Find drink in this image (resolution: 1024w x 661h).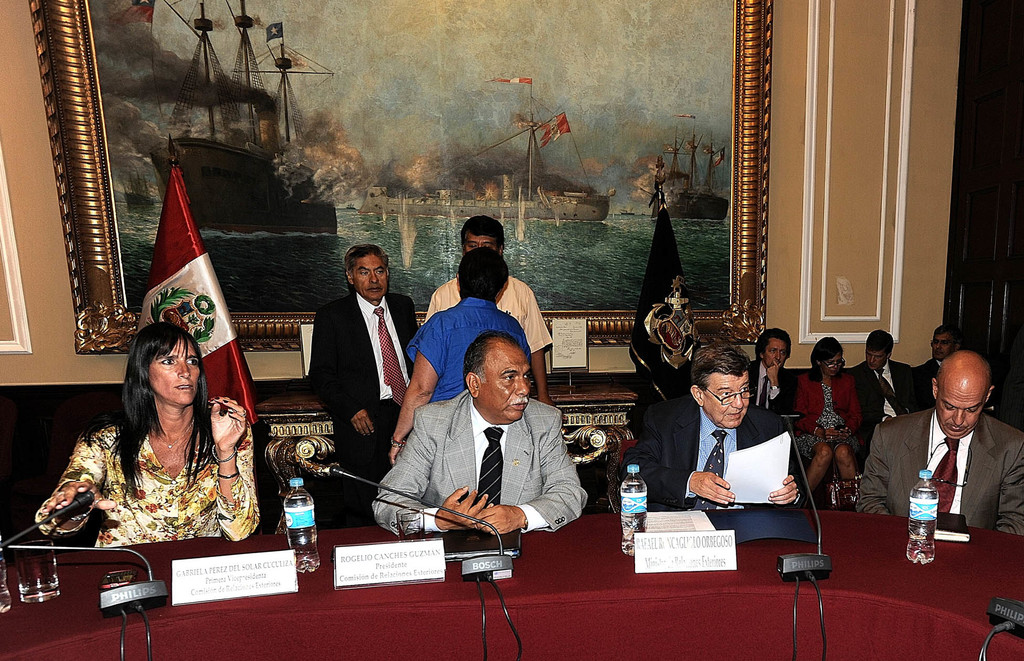
bbox(906, 468, 939, 565).
